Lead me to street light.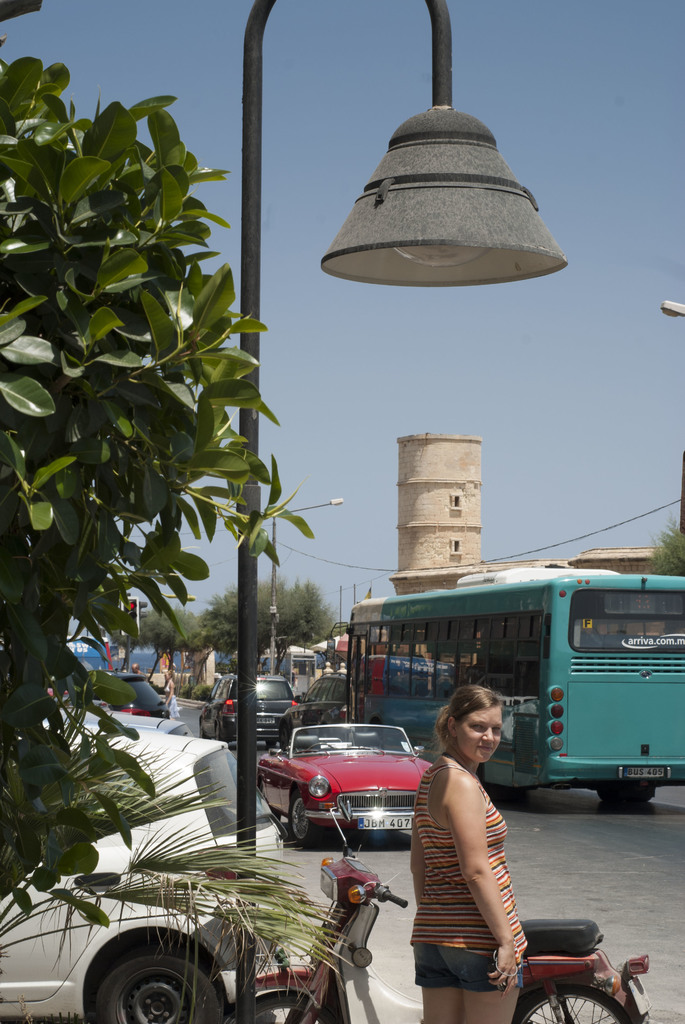
Lead to <region>264, 494, 353, 669</region>.
